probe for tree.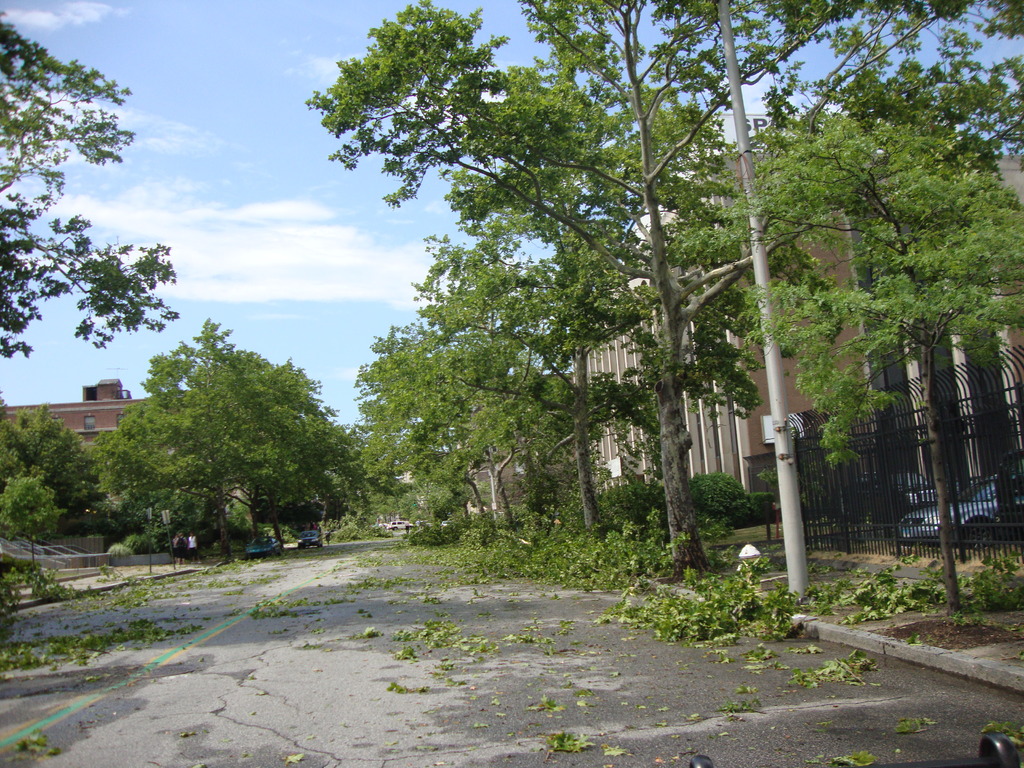
Probe result: {"x1": 0, "y1": 399, "x2": 108, "y2": 511}.
